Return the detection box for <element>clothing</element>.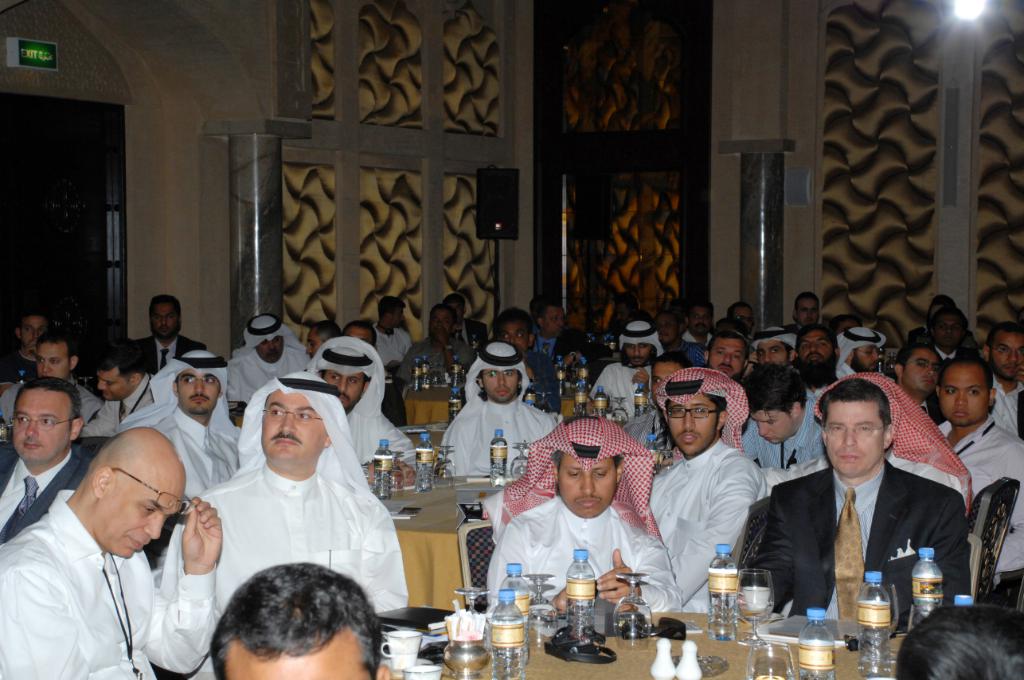
left=984, top=369, right=1023, bottom=435.
